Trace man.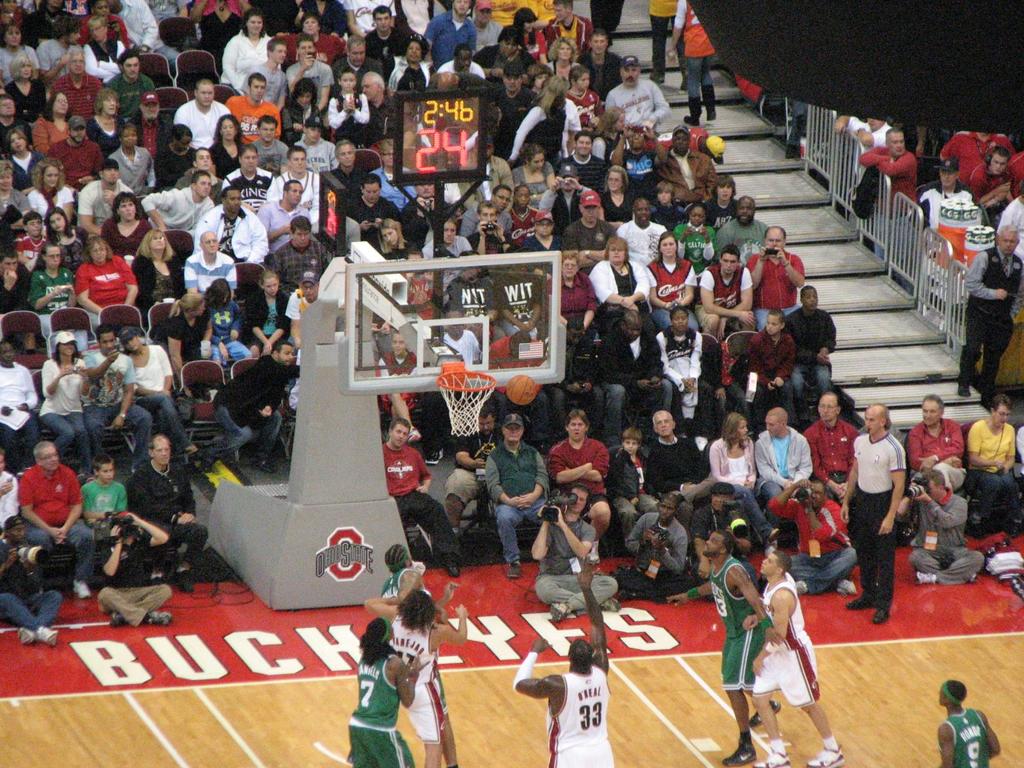
Traced to (836, 400, 906, 626).
